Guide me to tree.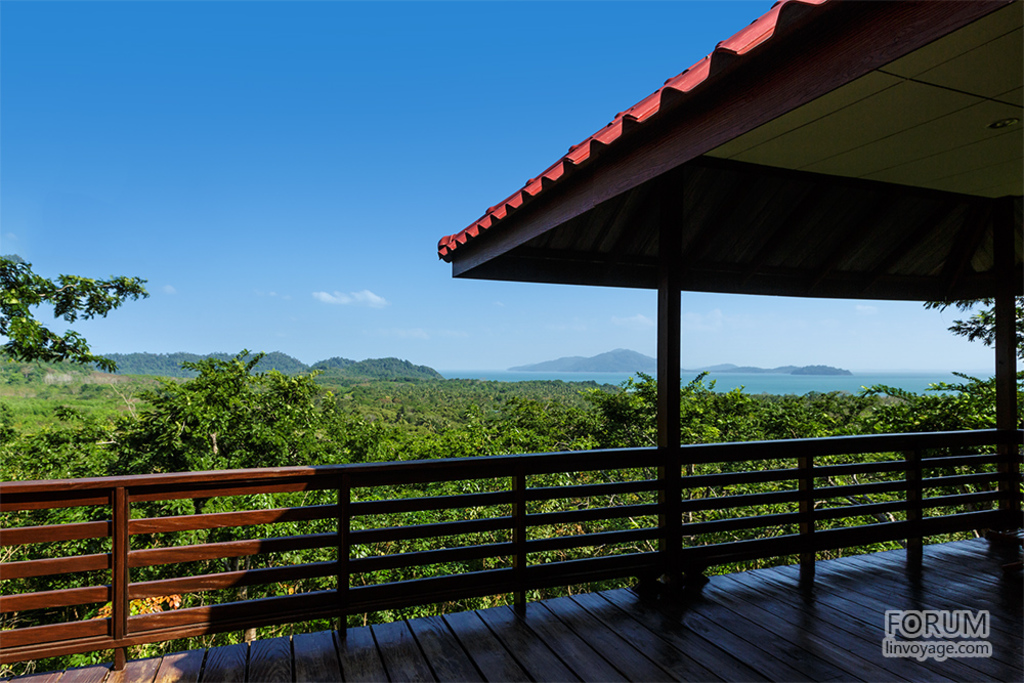
Guidance: (x1=919, y1=294, x2=1023, y2=357).
